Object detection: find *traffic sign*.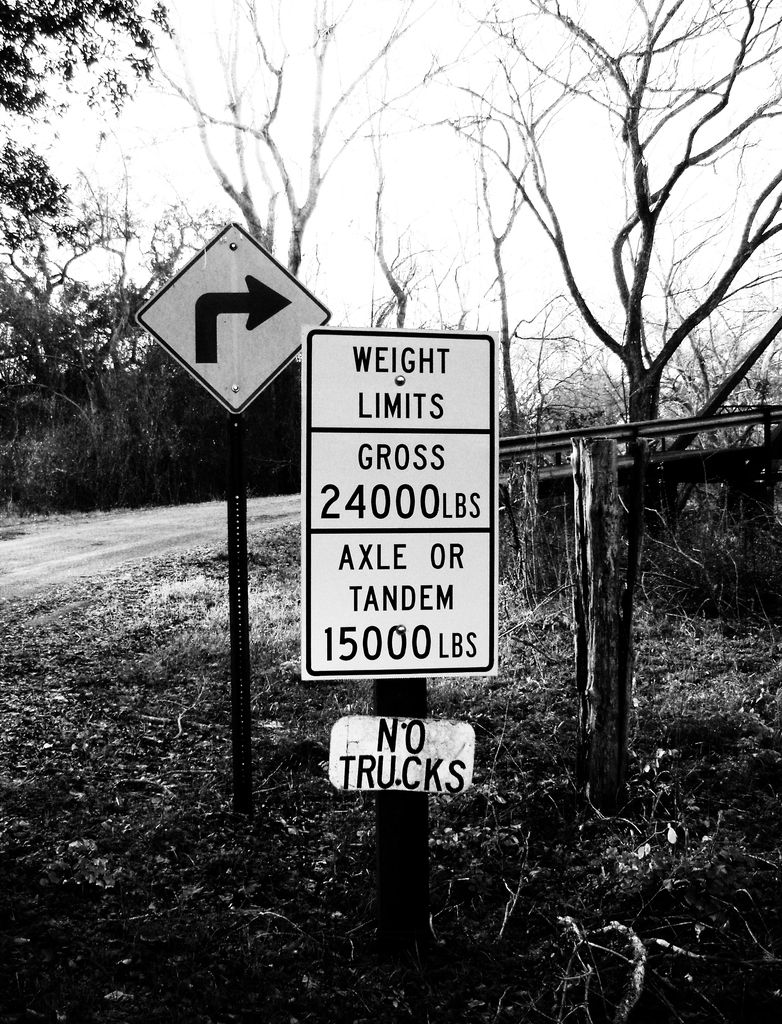
(x1=133, y1=225, x2=334, y2=418).
